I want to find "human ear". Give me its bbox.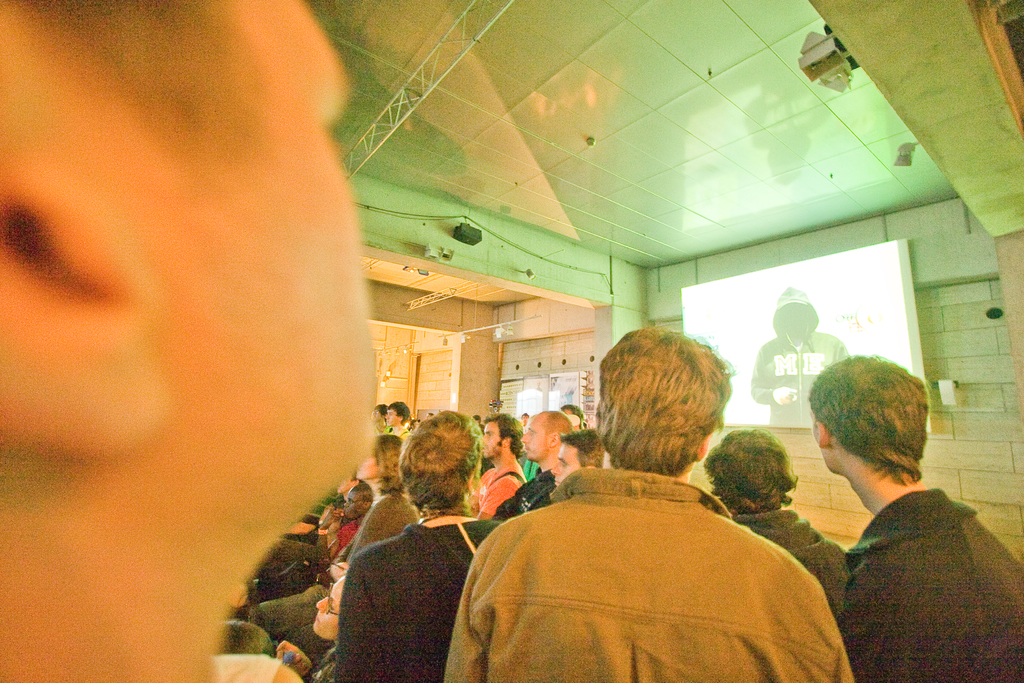
(x1=817, y1=424, x2=831, y2=447).
